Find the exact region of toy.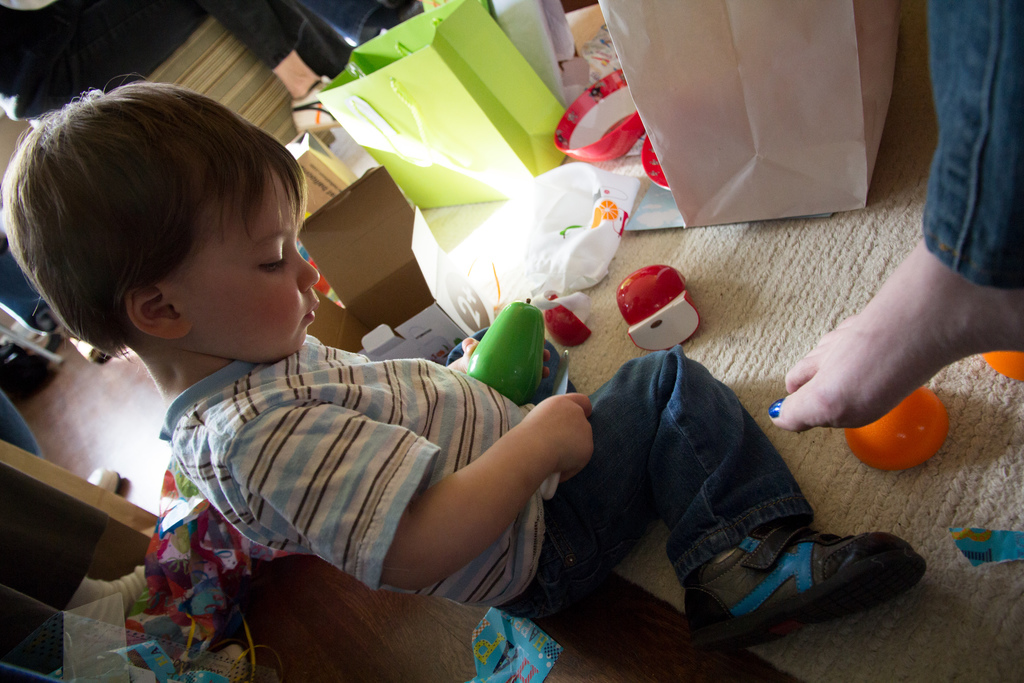
Exact region: (x1=831, y1=381, x2=948, y2=475).
